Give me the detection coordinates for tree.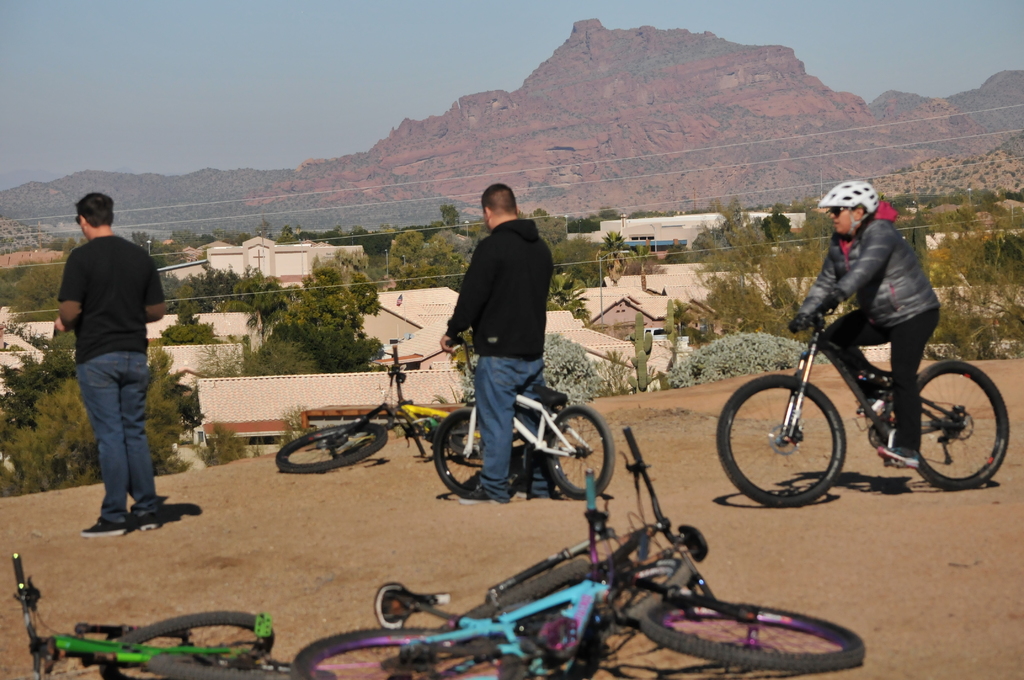
x1=158 y1=316 x2=226 y2=345.
